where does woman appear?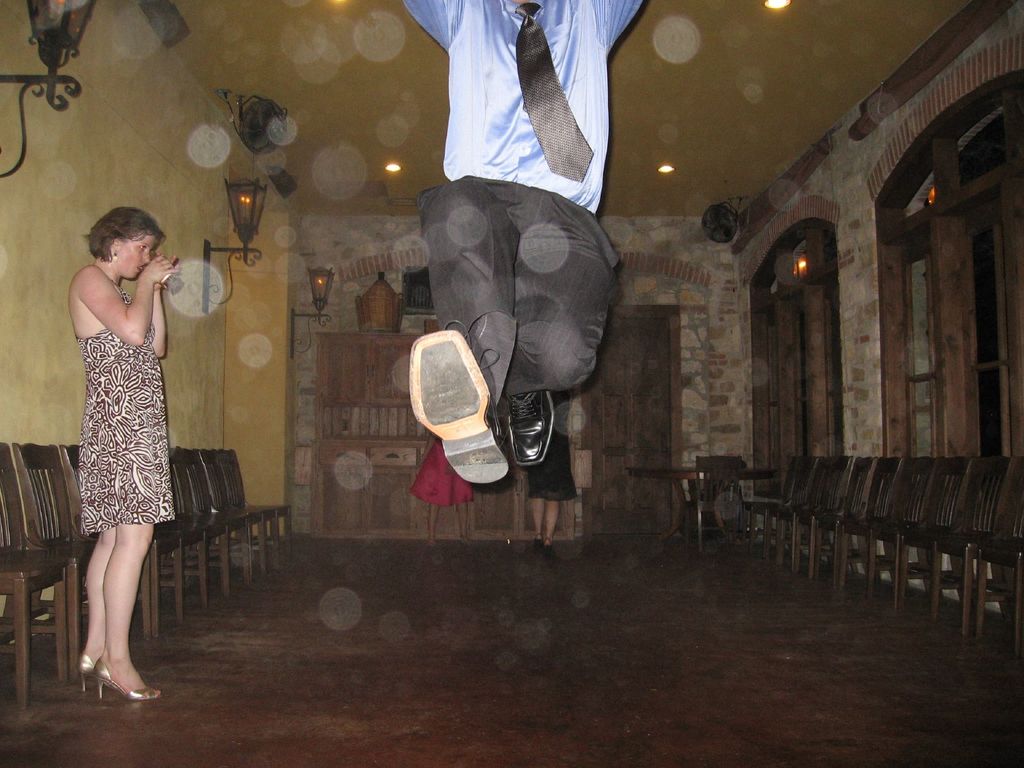
Appears at [44,183,204,686].
